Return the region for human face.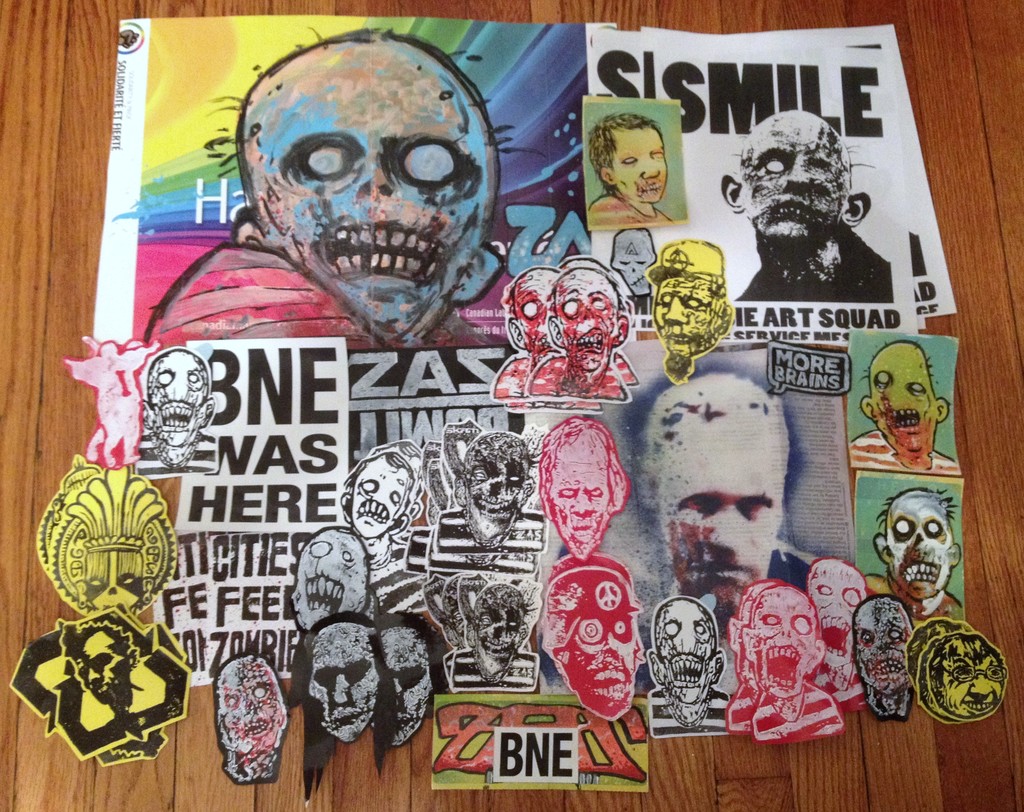
{"left": 250, "top": 68, "right": 495, "bottom": 335}.
